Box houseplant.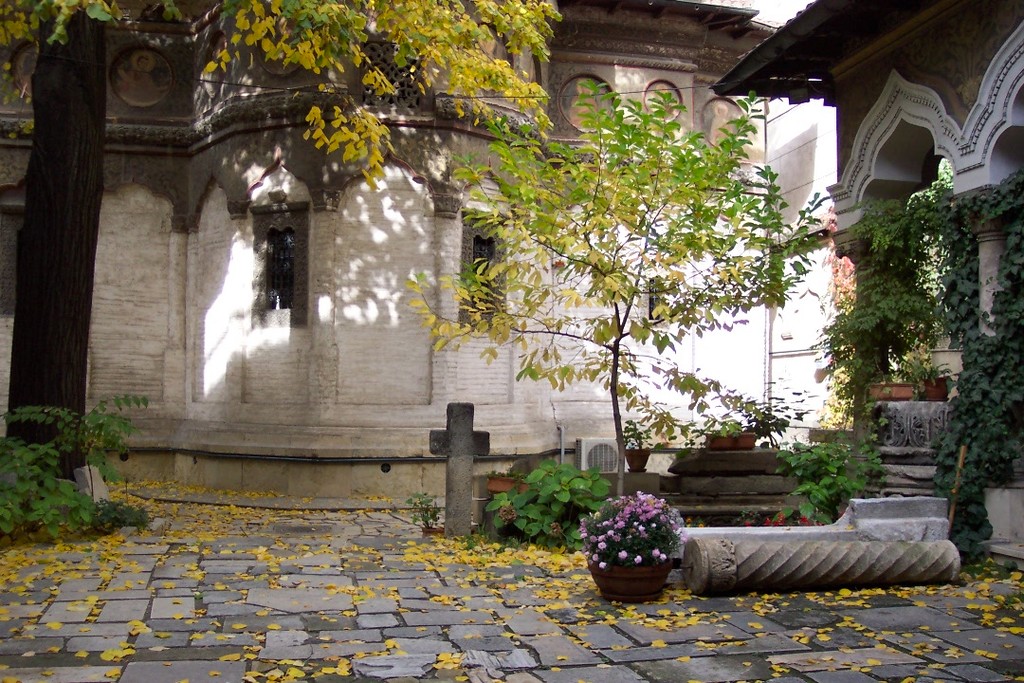
Rect(697, 399, 775, 452).
